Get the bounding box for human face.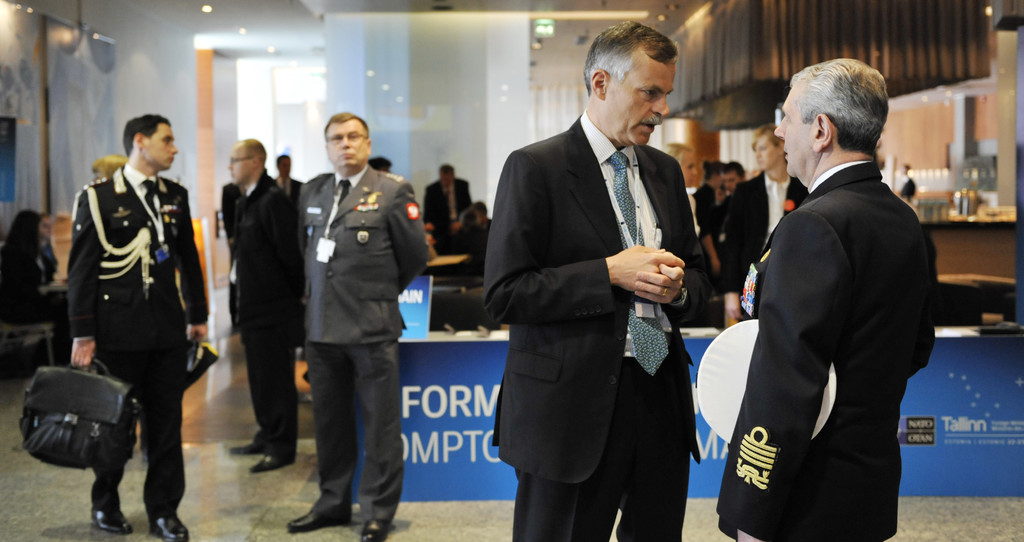
770, 74, 813, 175.
